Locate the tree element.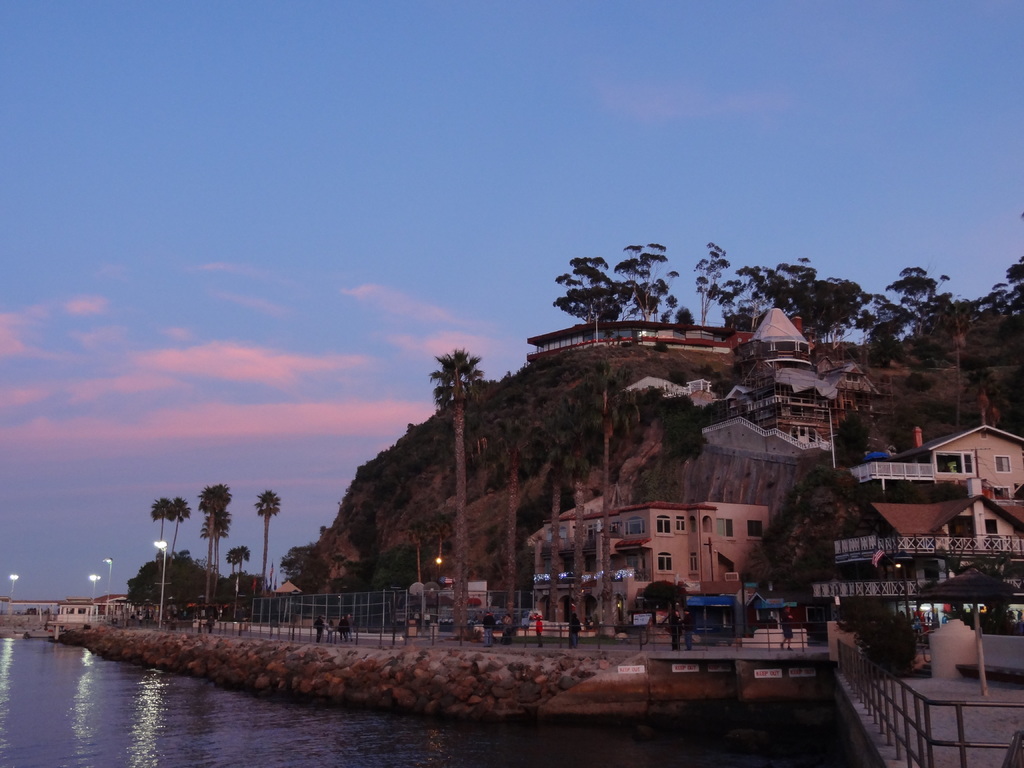
Element bbox: {"x1": 545, "y1": 250, "x2": 630, "y2": 346}.
